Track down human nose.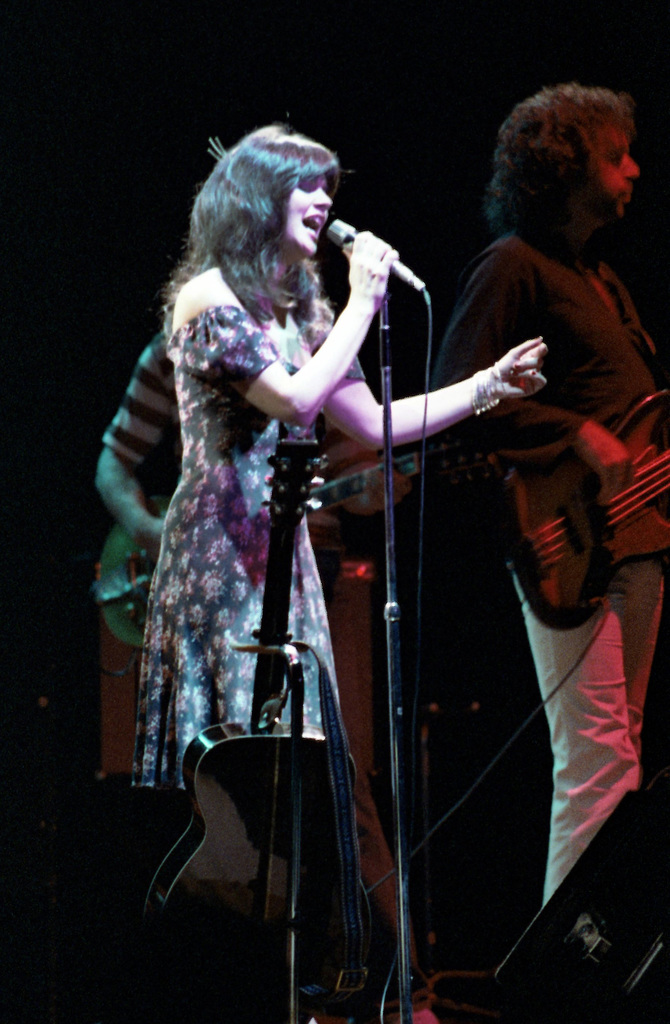
Tracked to Rect(625, 155, 640, 176).
